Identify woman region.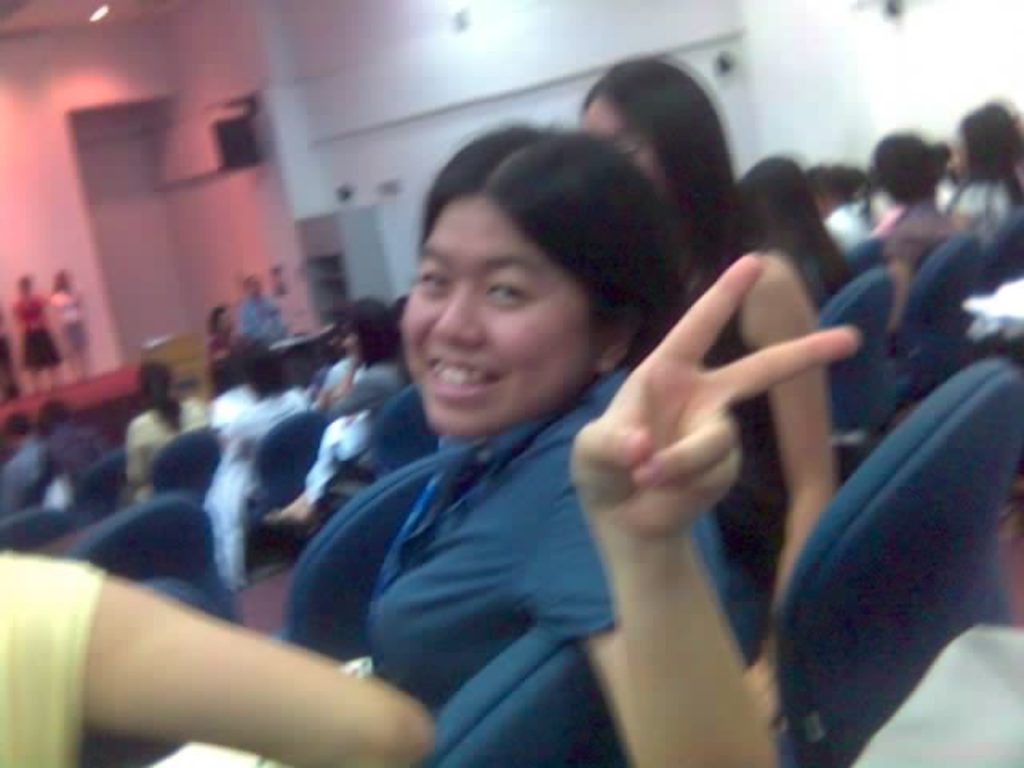
Region: box(219, 339, 304, 451).
